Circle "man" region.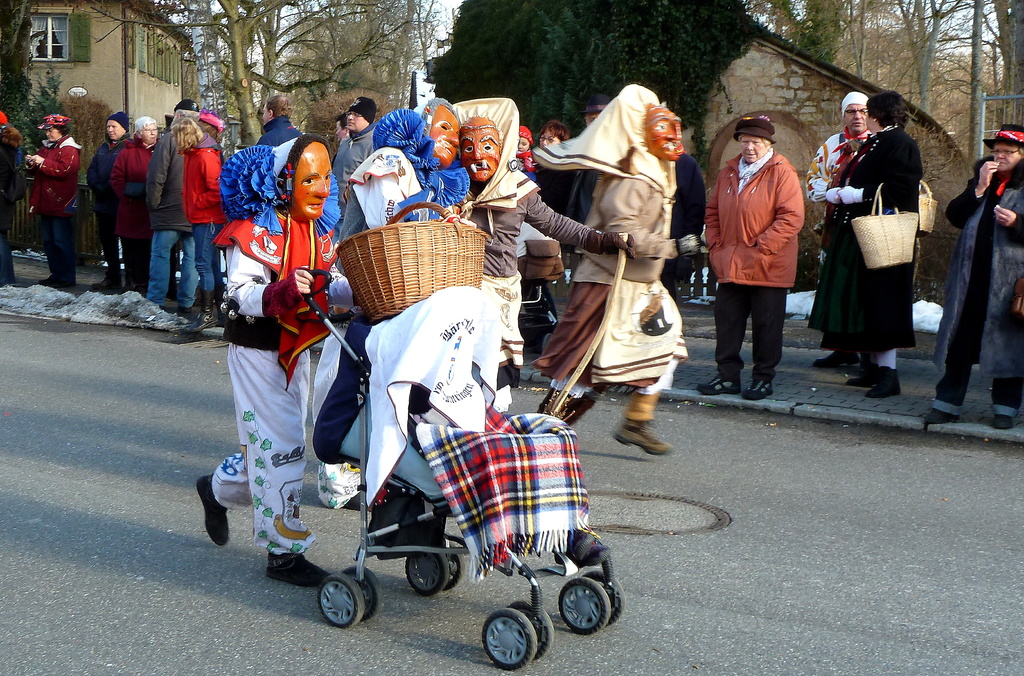
Region: 334:89:378:227.
